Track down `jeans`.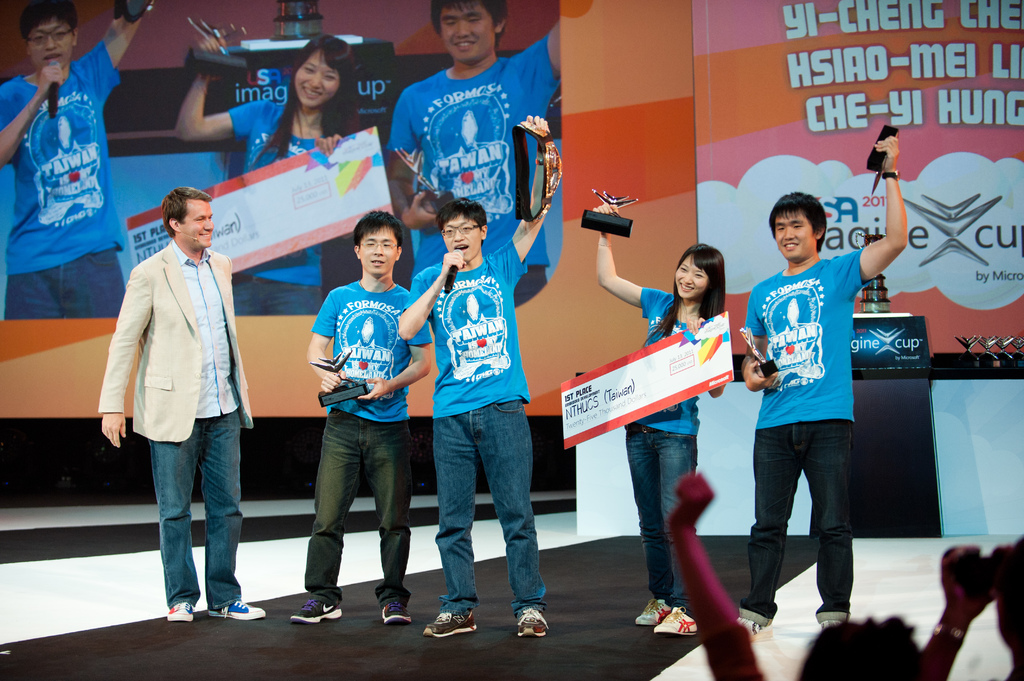
Tracked to region(1, 244, 147, 317).
